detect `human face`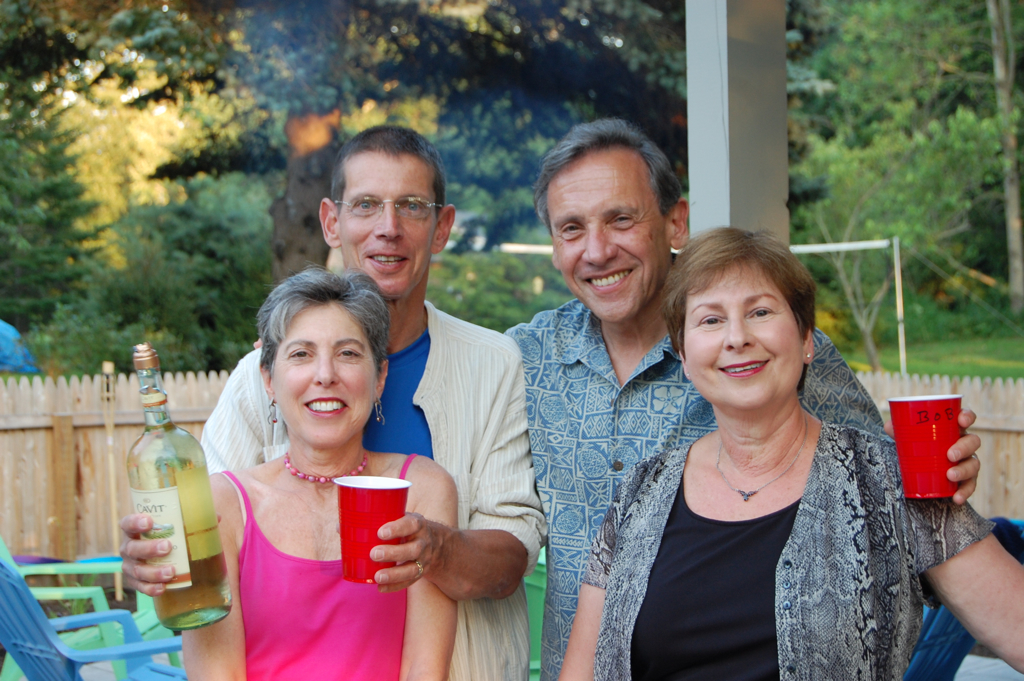
x1=339, y1=157, x2=440, y2=303
